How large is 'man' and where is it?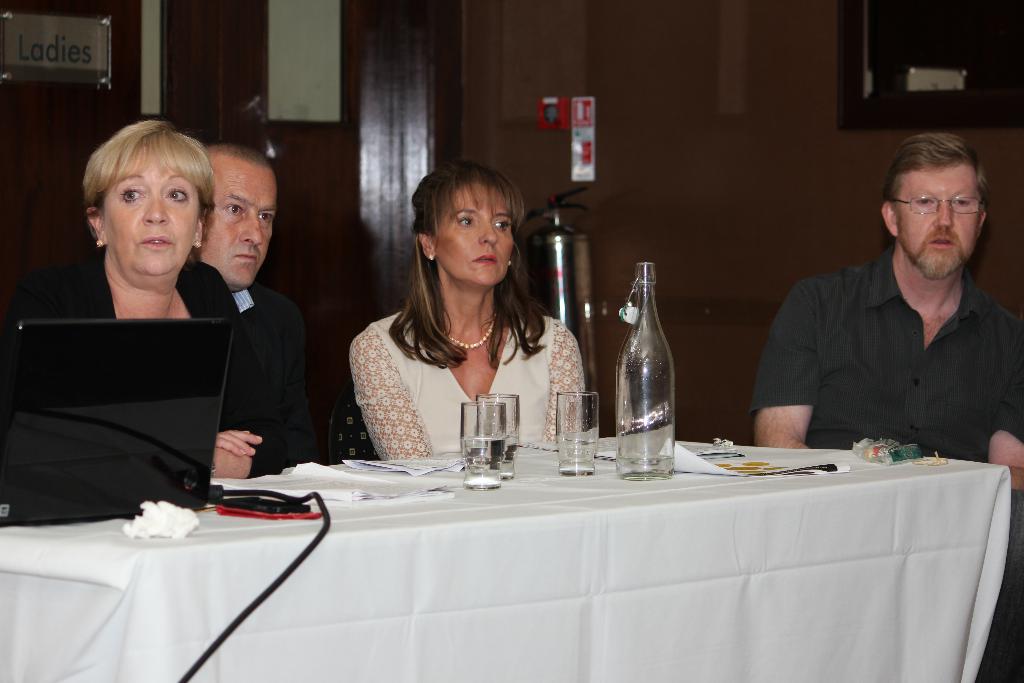
Bounding box: bbox(763, 133, 1023, 473).
